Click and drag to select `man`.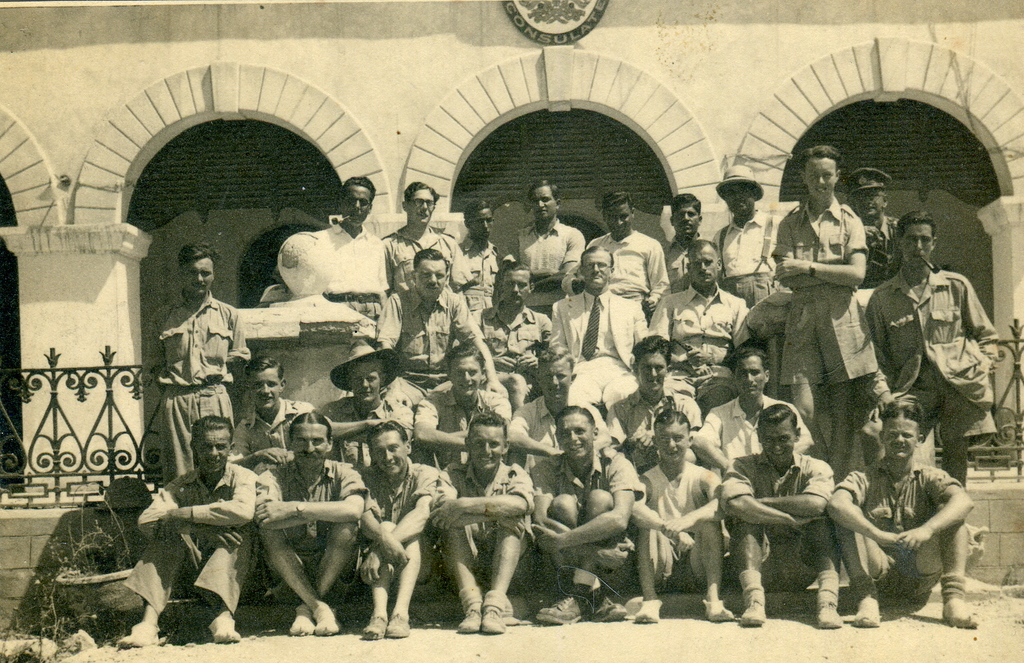
Selection: bbox(393, 247, 486, 378).
